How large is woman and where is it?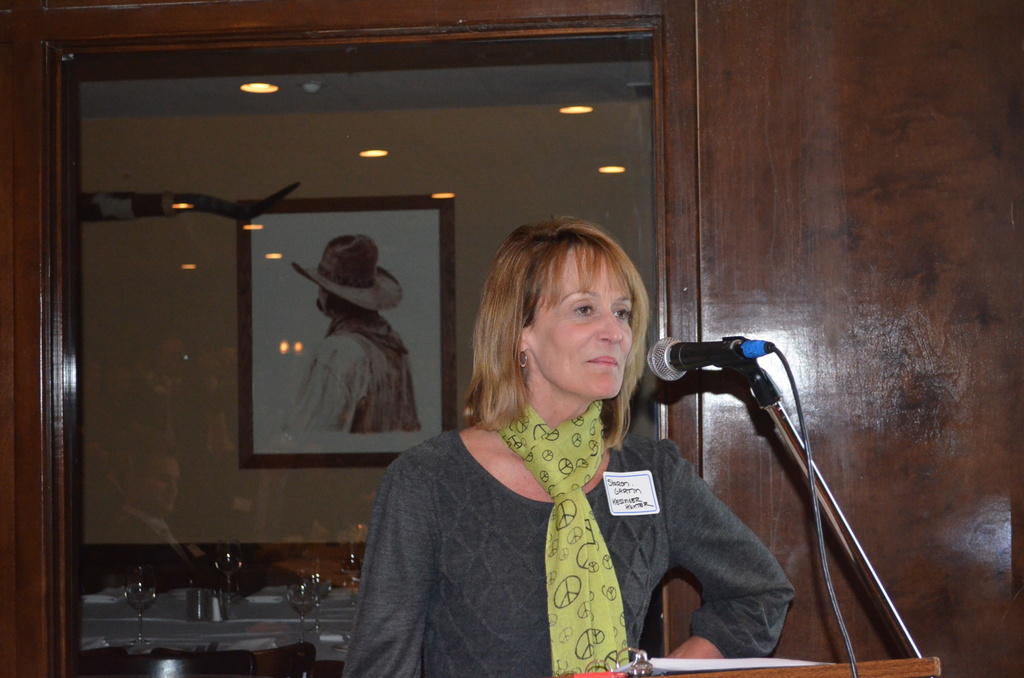
Bounding box: Rect(371, 213, 739, 675).
